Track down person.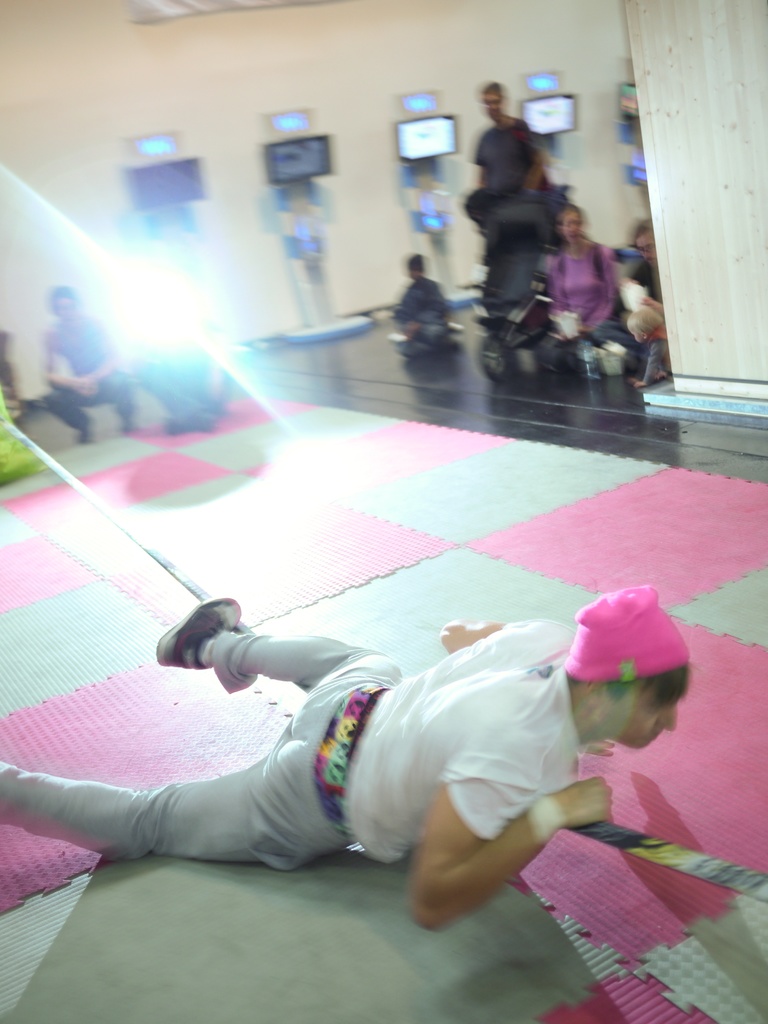
Tracked to <region>0, 574, 694, 938</region>.
